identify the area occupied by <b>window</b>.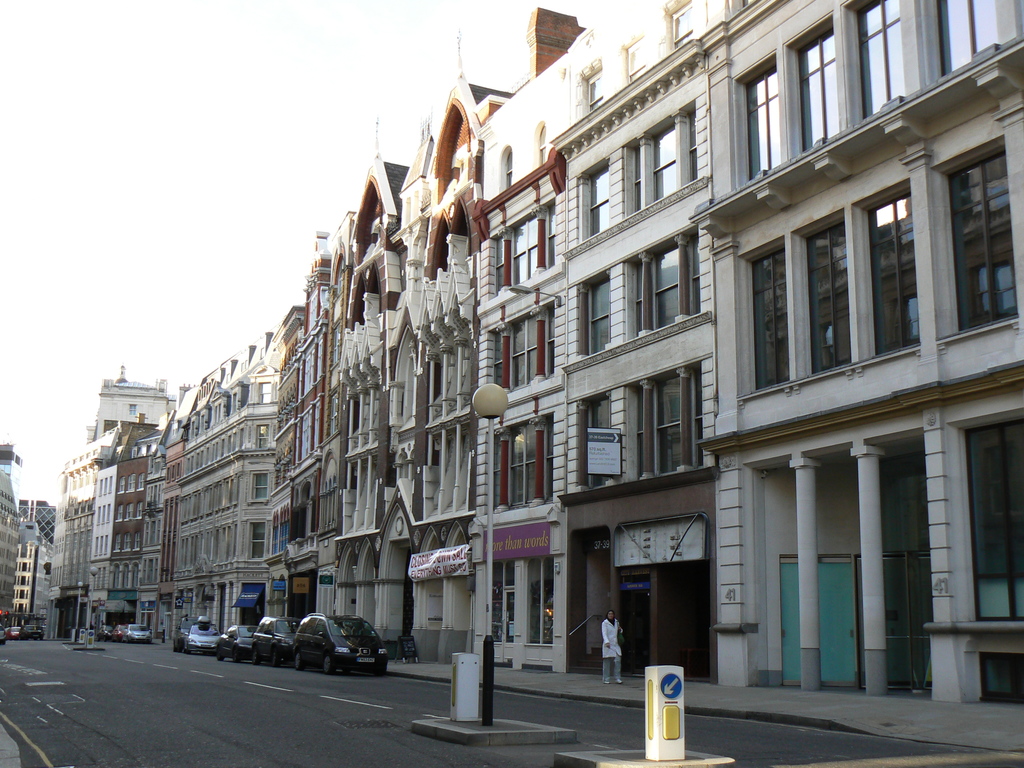
Area: region(580, 65, 606, 113).
